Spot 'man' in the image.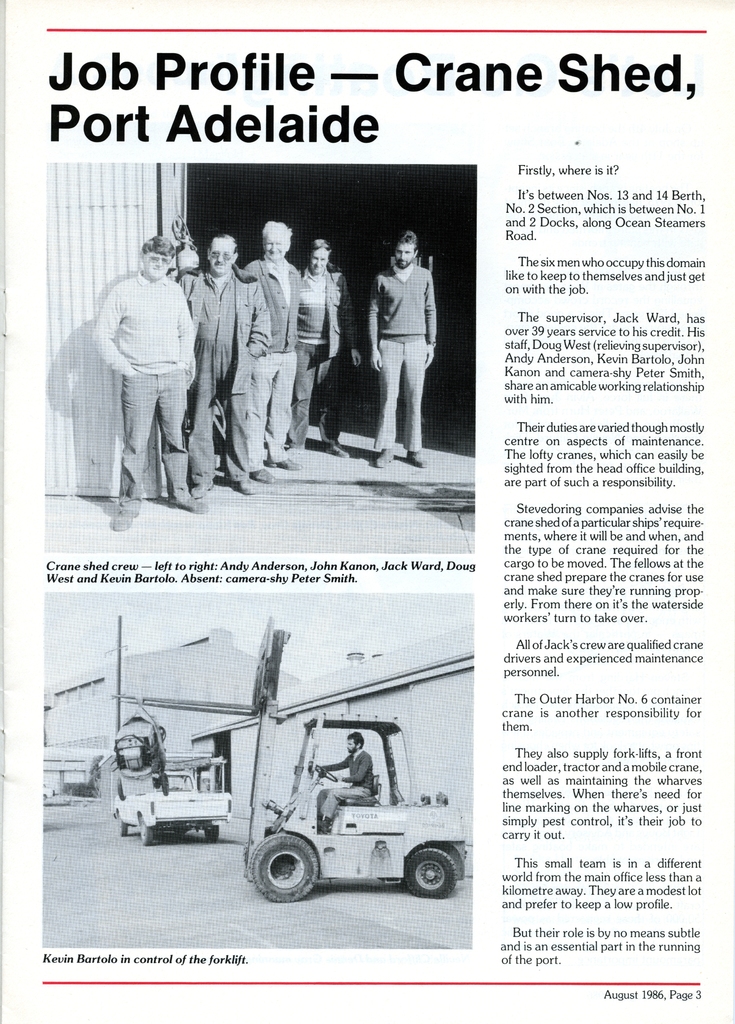
'man' found at pyautogui.locateOnScreen(368, 227, 437, 468).
